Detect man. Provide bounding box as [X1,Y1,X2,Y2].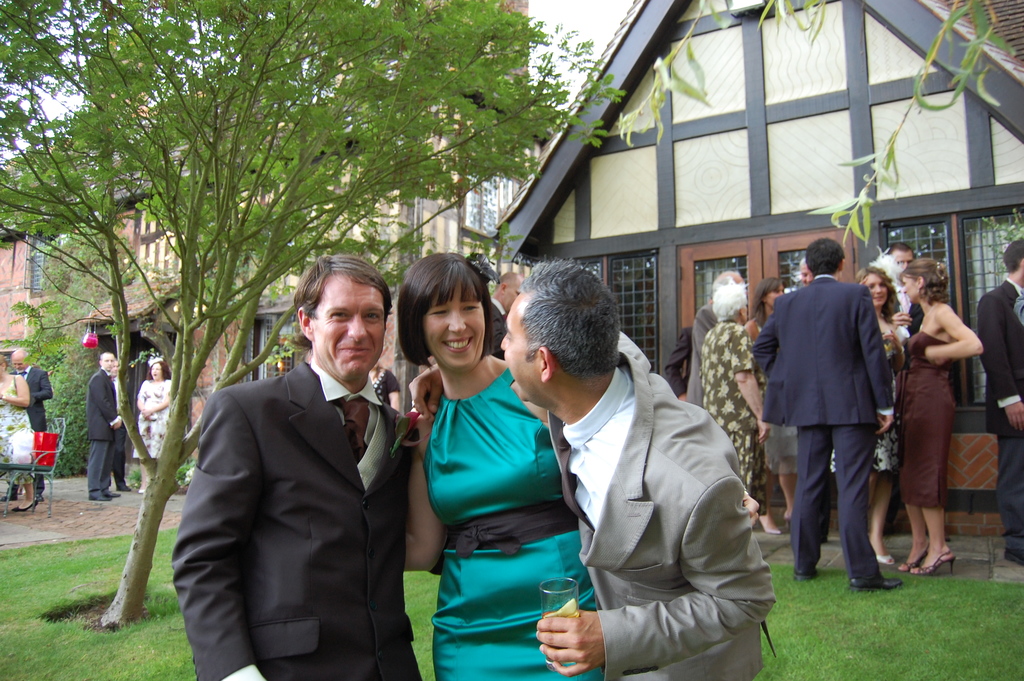
[772,230,912,593].
